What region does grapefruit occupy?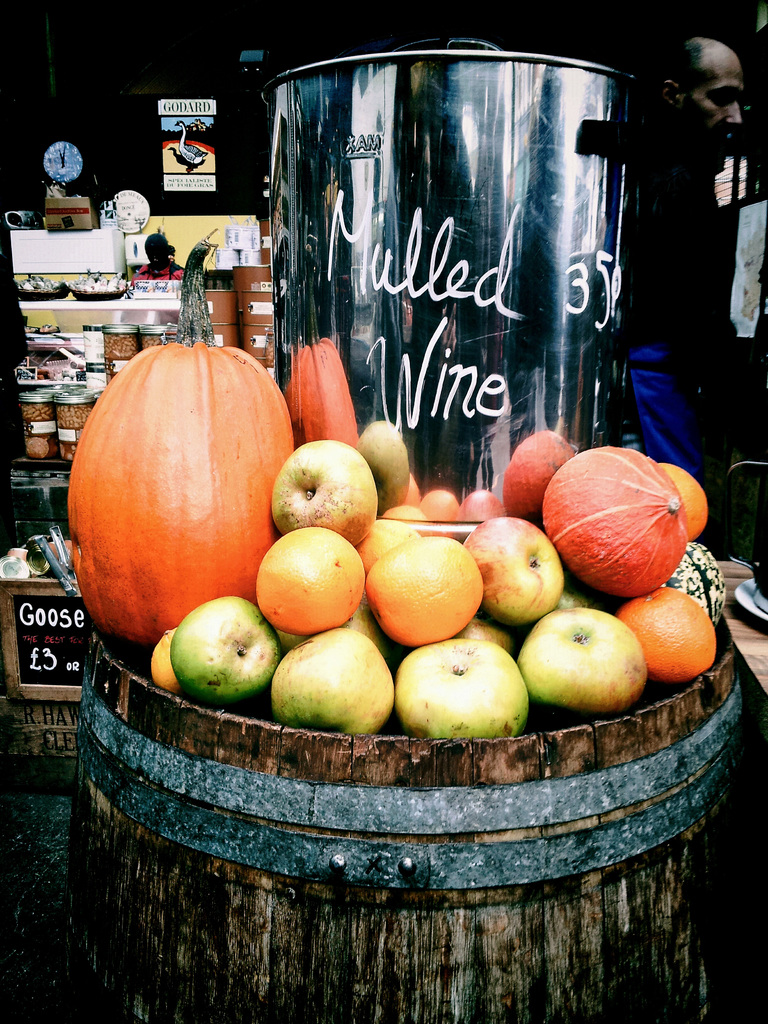
[x1=255, y1=524, x2=369, y2=639].
